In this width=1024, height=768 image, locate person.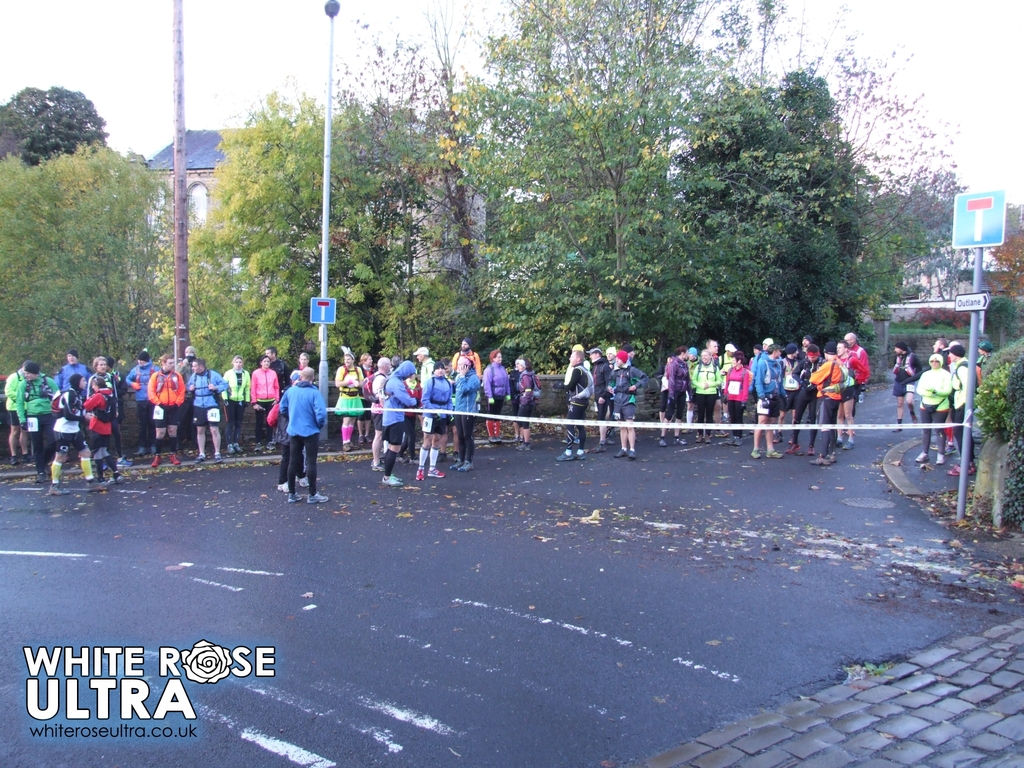
Bounding box: pyautogui.locateOnScreen(147, 355, 183, 465).
